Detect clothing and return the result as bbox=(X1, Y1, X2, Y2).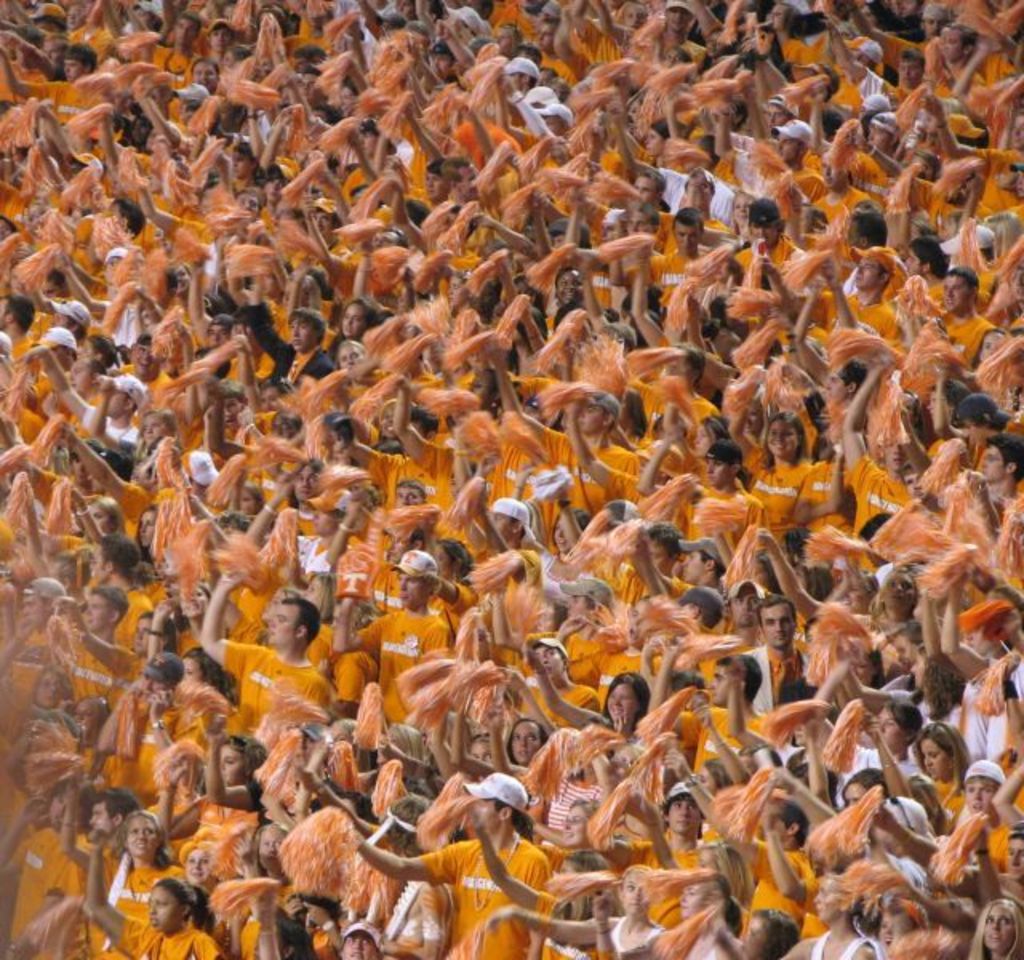
bbox=(552, 18, 629, 72).
